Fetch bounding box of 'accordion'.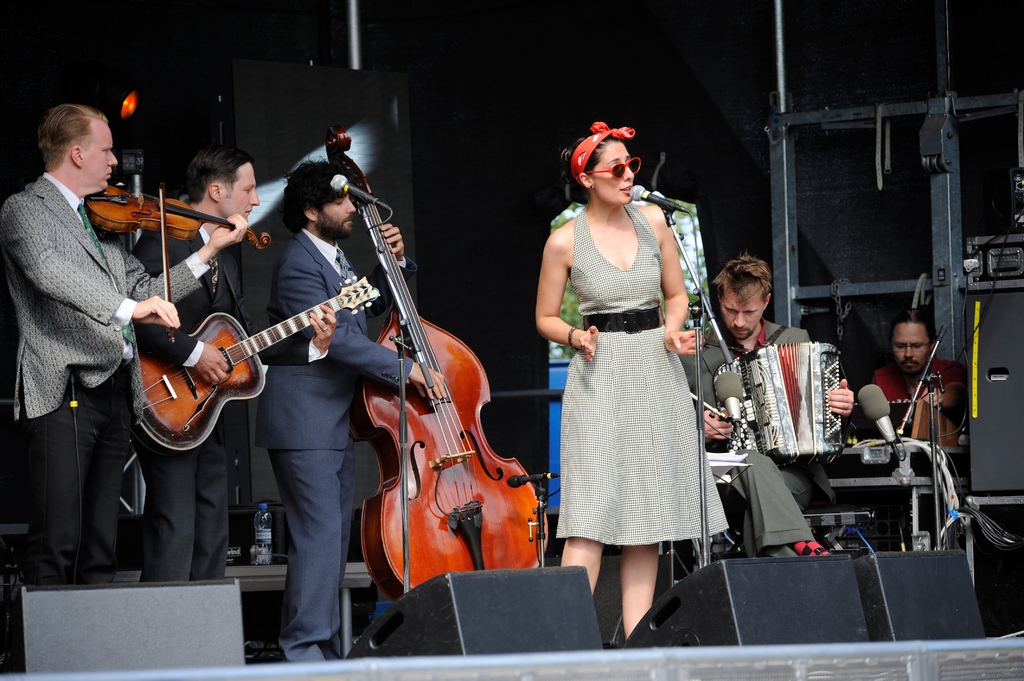
Bbox: 743, 340, 868, 479.
